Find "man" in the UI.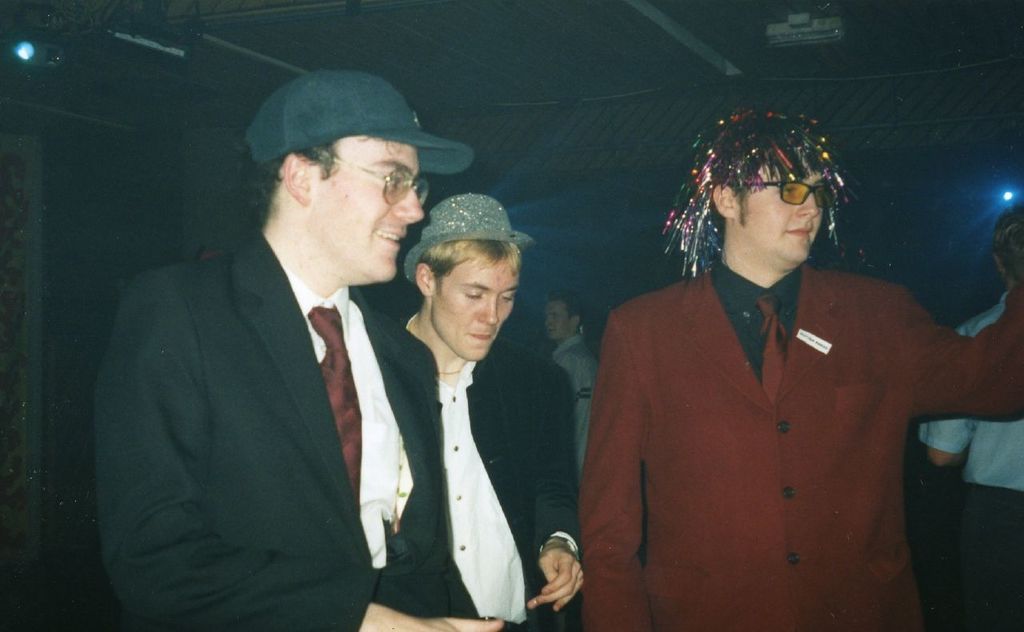
UI element at locate(918, 209, 1023, 631).
